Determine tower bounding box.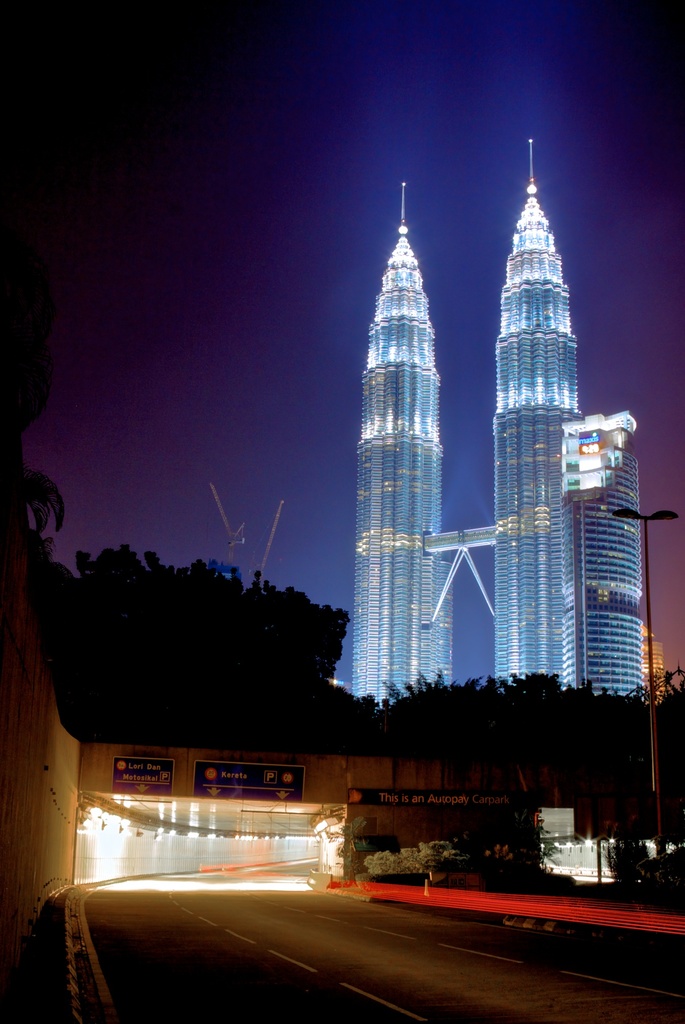
Determined: 339:125:625:658.
